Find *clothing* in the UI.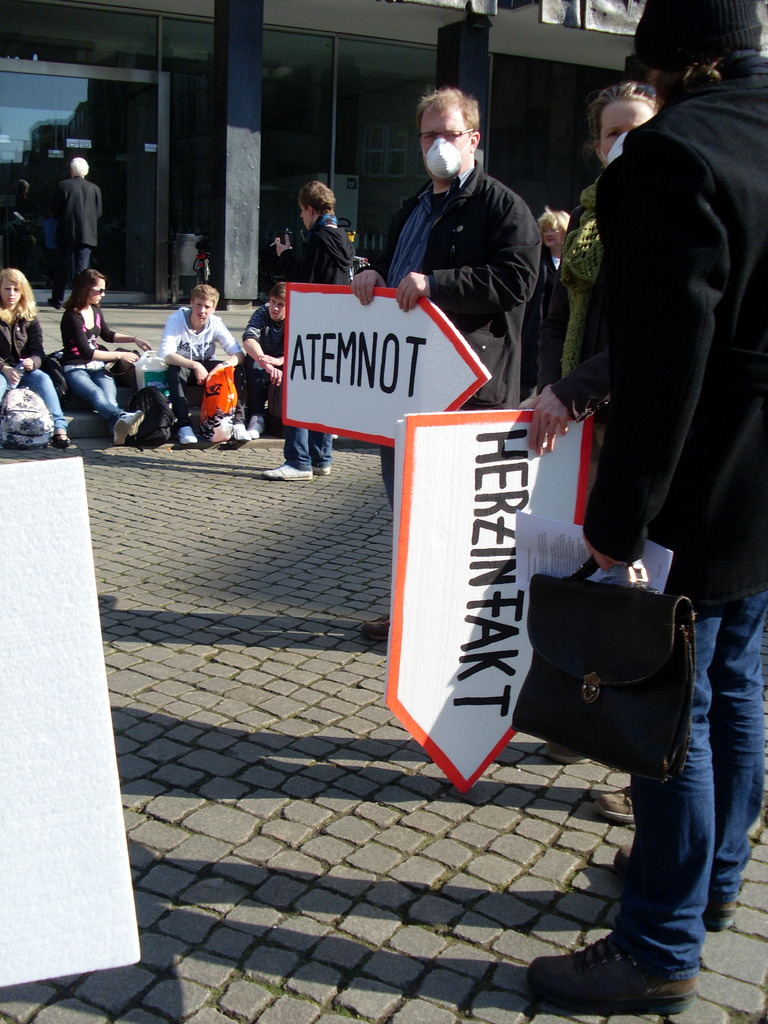
UI element at x1=54 y1=290 x2=118 y2=416.
